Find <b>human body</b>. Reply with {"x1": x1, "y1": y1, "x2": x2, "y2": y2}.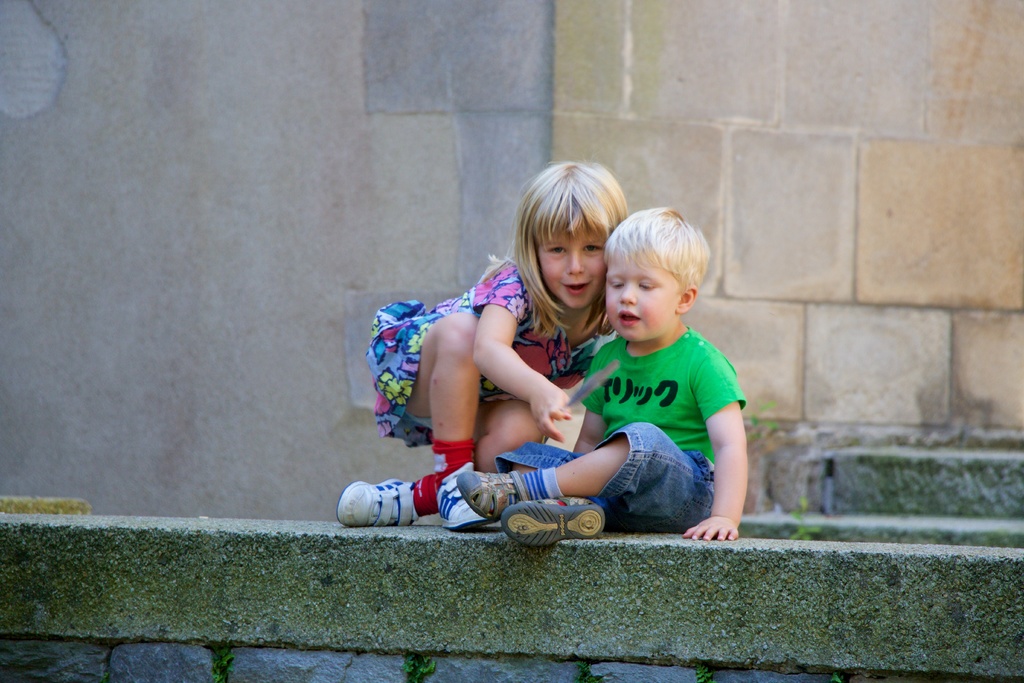
{"x1": 456, "y1": 207, "x2": 748, "y2": 543}.
